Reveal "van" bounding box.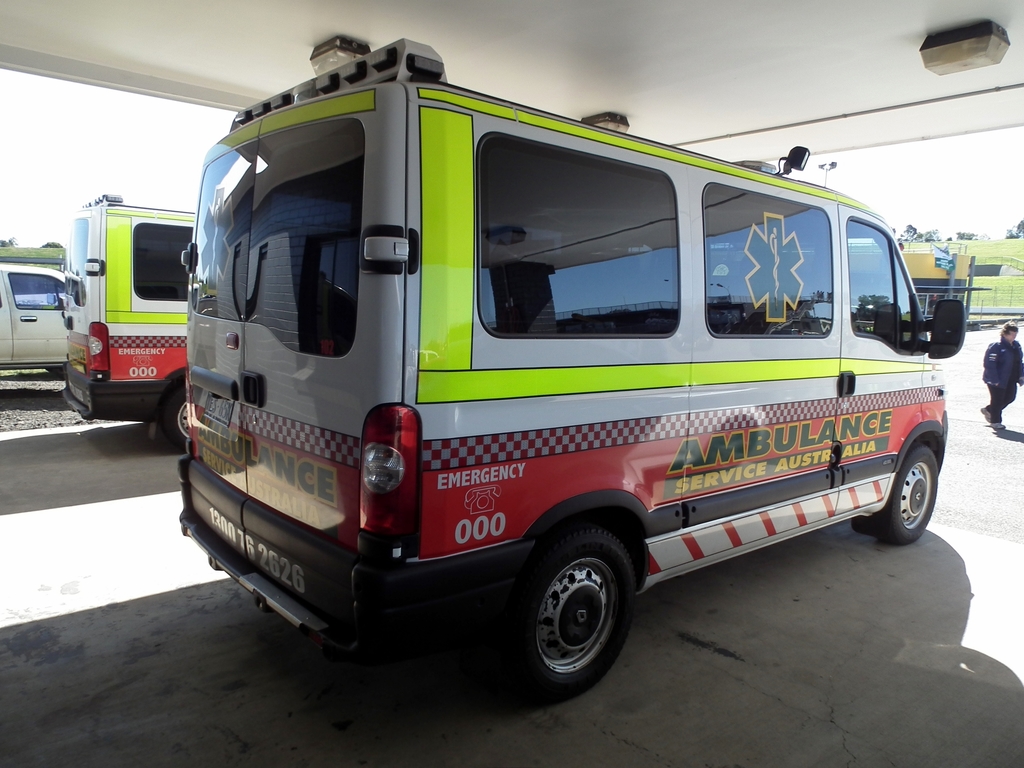
Revealed: (left=173, top=36, right=968, bottom=704).
